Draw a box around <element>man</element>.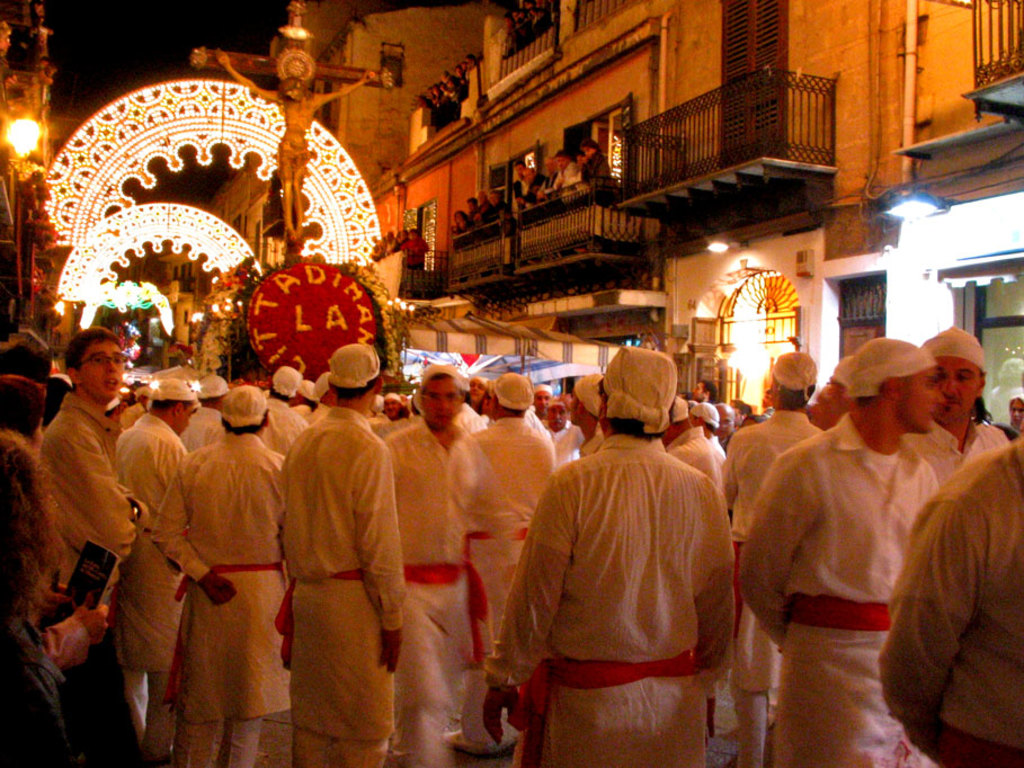
{"x1": 722, "y1": 345, "x2": 827, "y2": 767}.
